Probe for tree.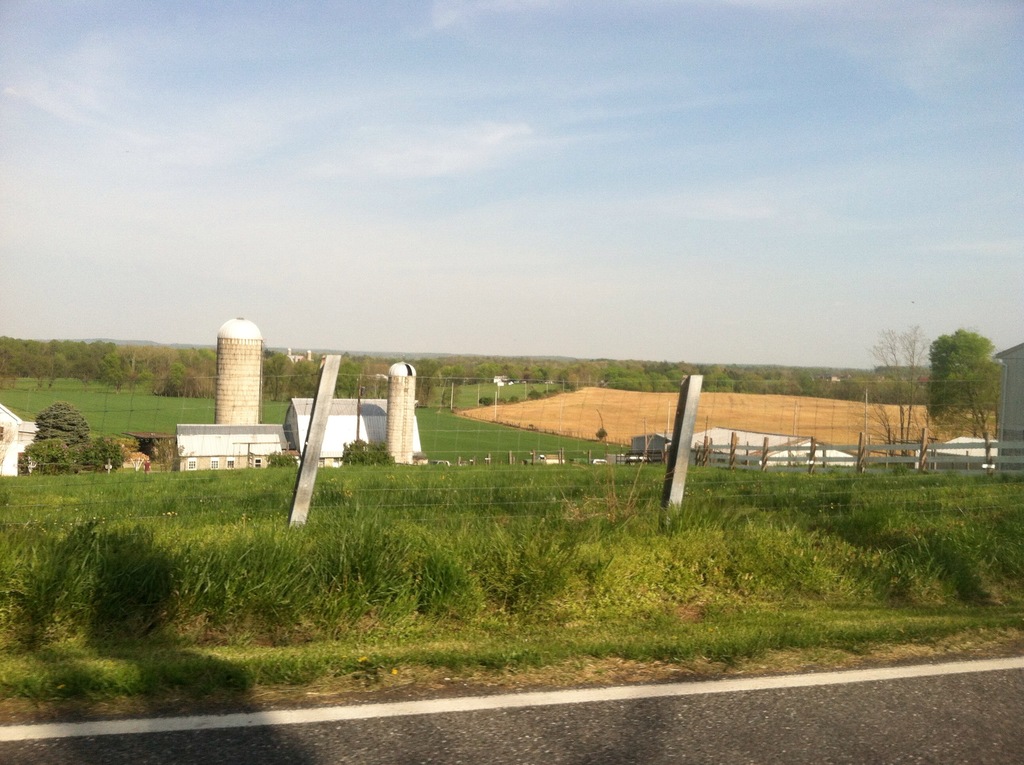
Probe result: region(265, 448, 301, 467).
